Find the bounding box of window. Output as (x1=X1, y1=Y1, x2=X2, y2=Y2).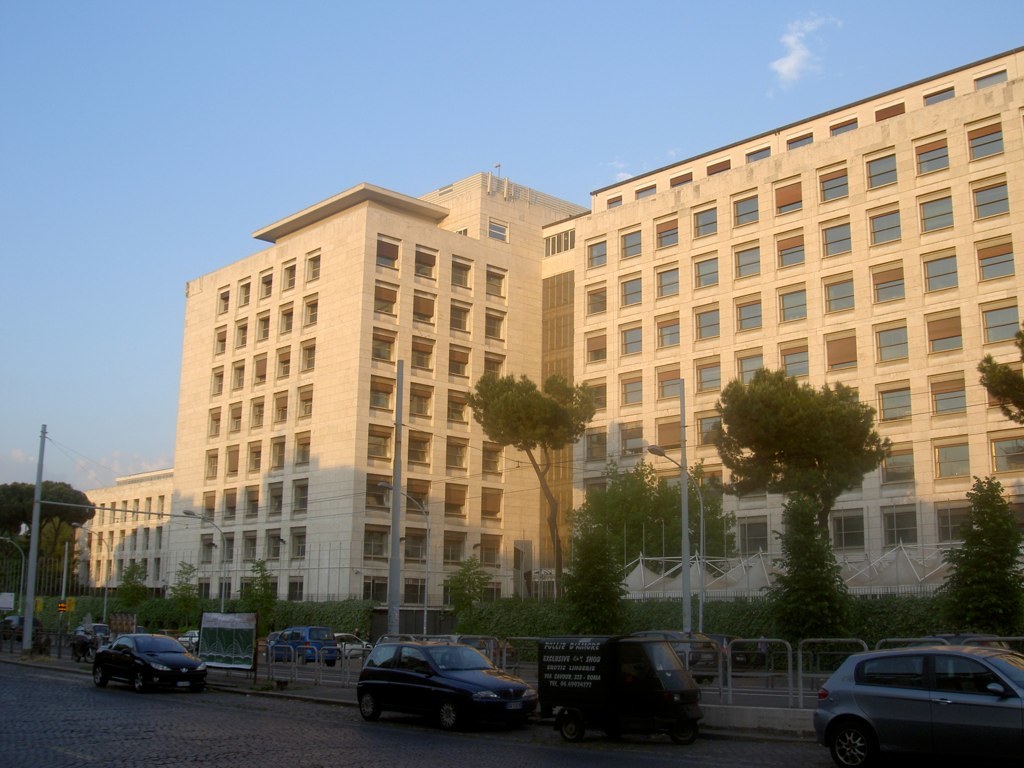
(x1=969, y1=173, x2=1010, y2=222).
